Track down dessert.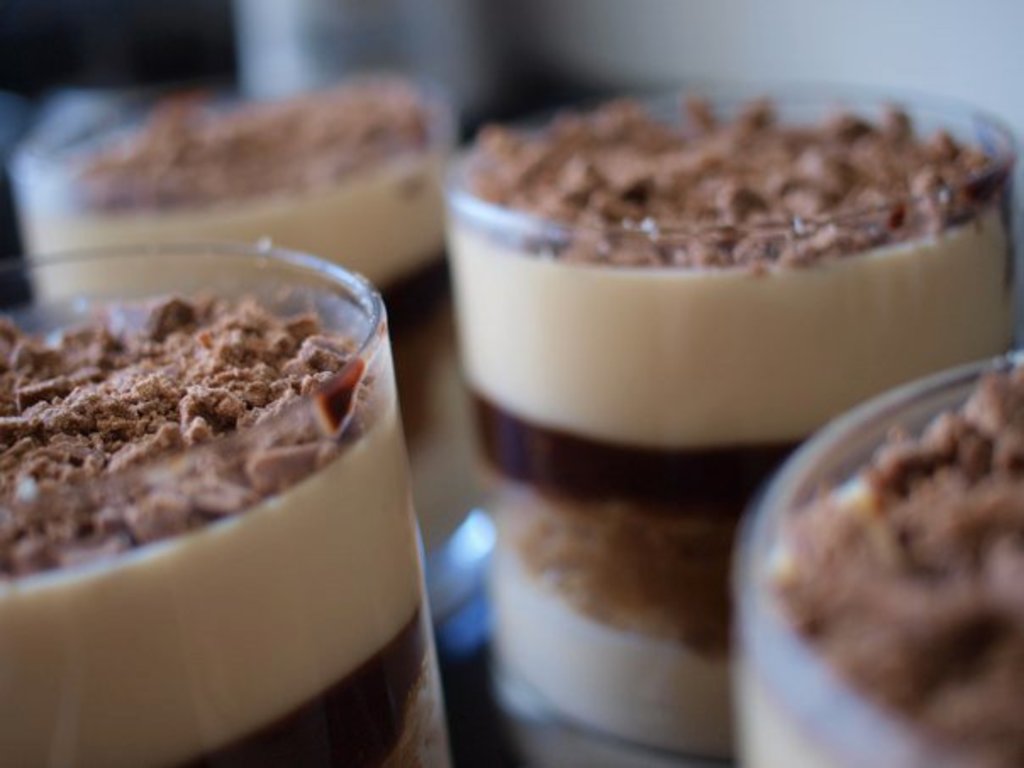
Tracked to (773, 366, 1022, 766).
